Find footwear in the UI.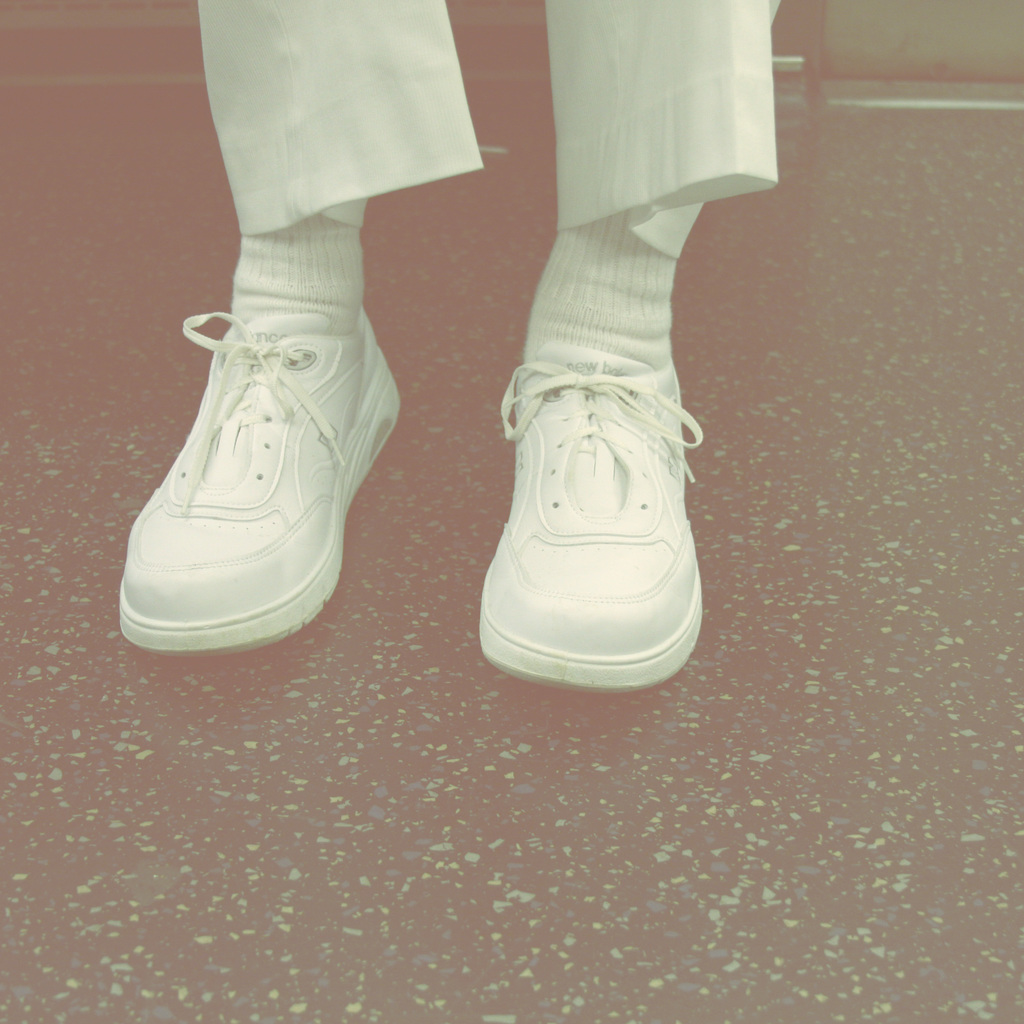
UI element at Rect(476, 356, 705, 699).
